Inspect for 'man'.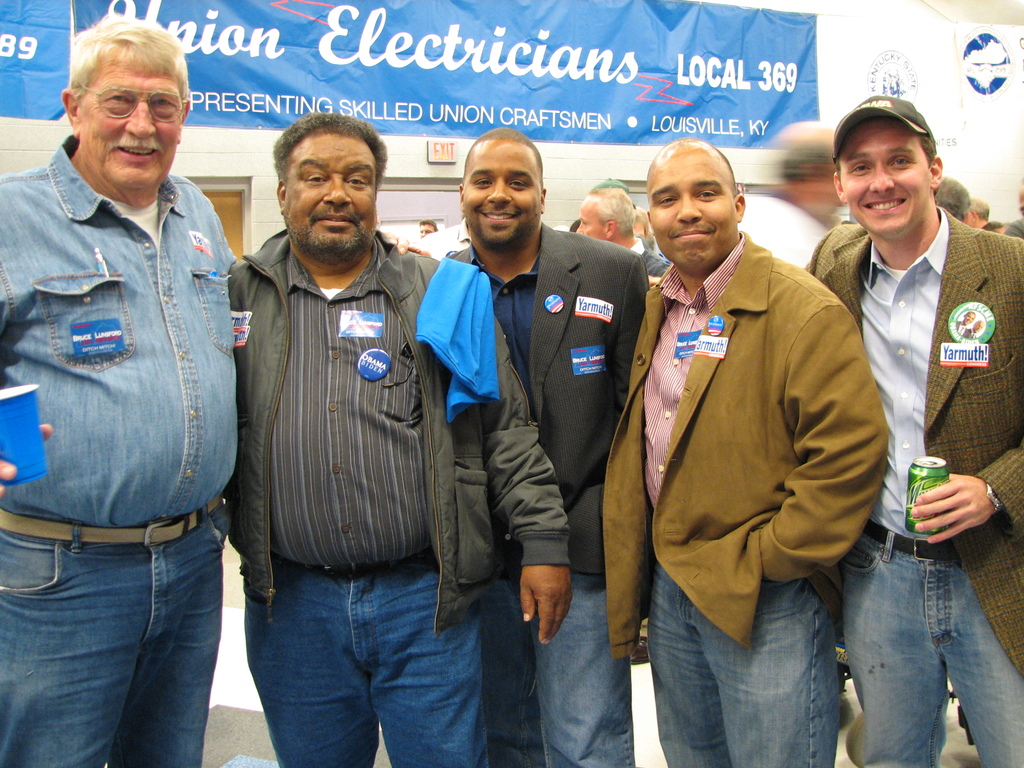
Inspection: detection(0, 9, 261, 733).
